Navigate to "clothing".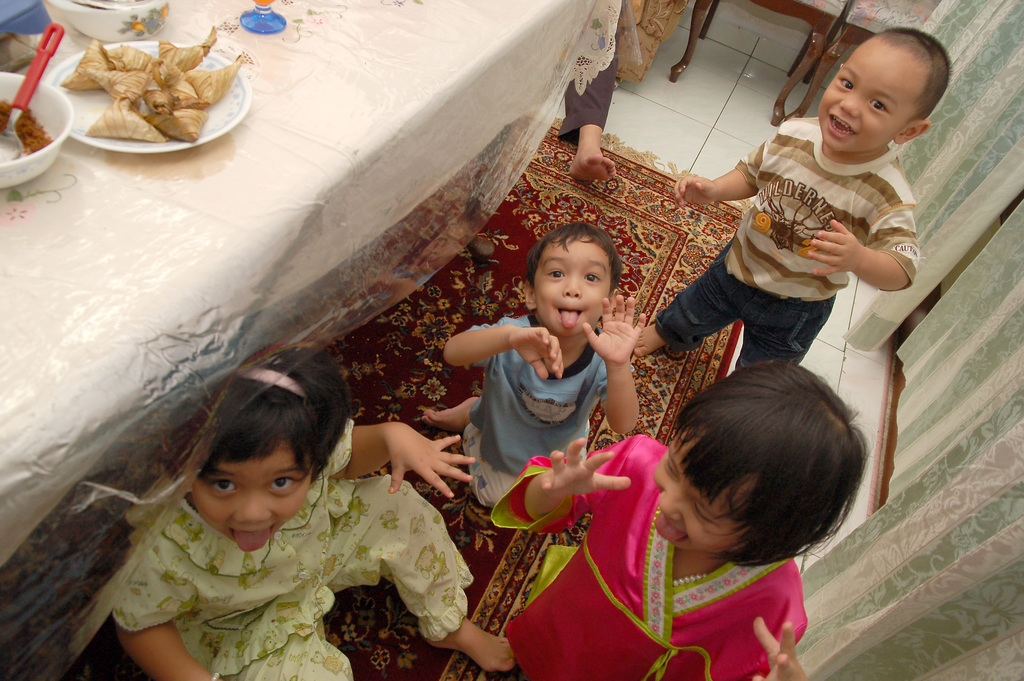
Navigation target: (left=493, top=427, right=805, bottom=680).
